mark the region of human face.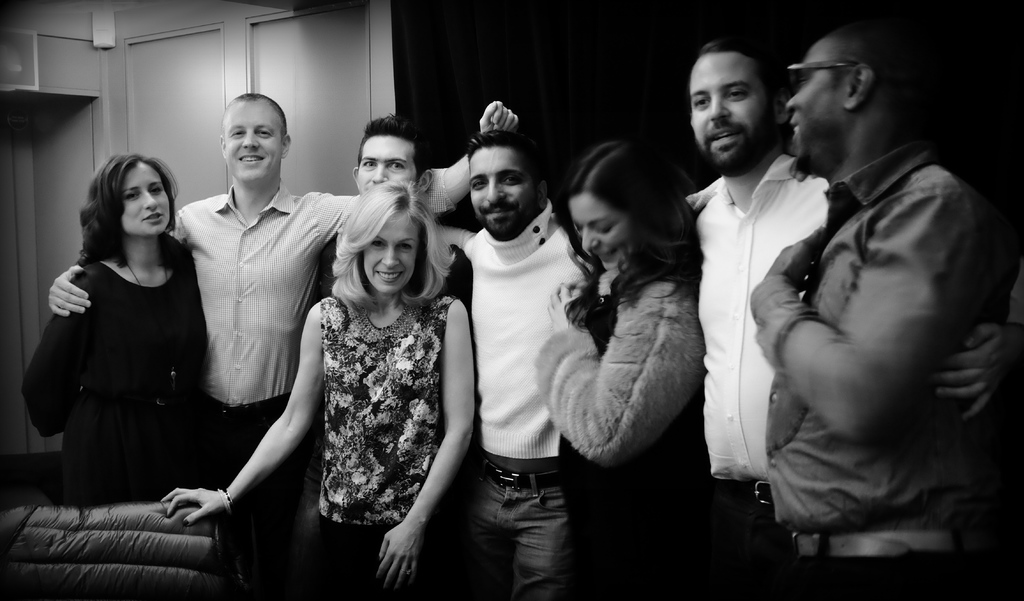
Region: 225:98:284:179.
